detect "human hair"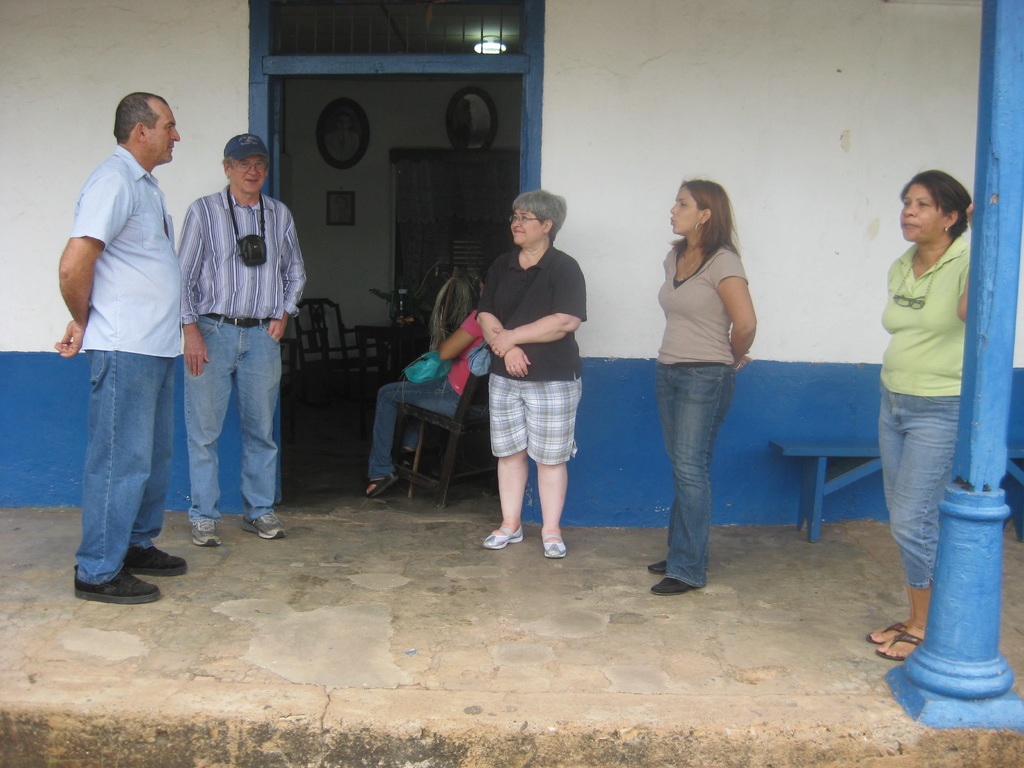
box=[477, 268, 491, 285]
